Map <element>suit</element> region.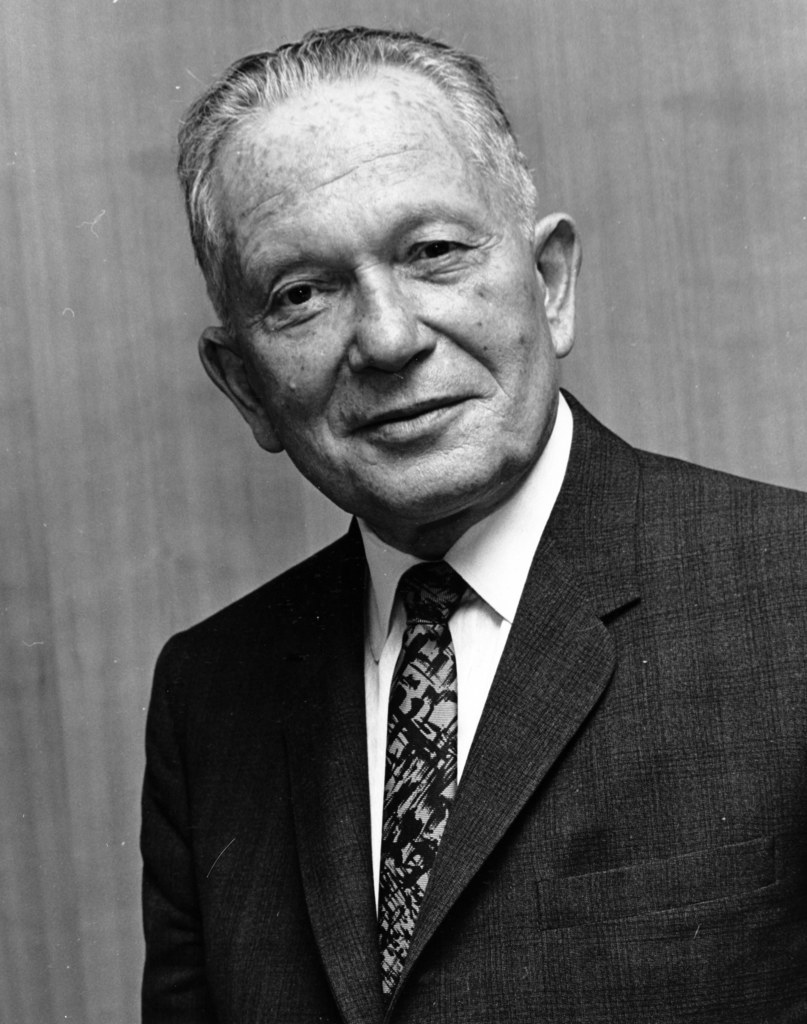
Mapped to 140 392 806 1023.
